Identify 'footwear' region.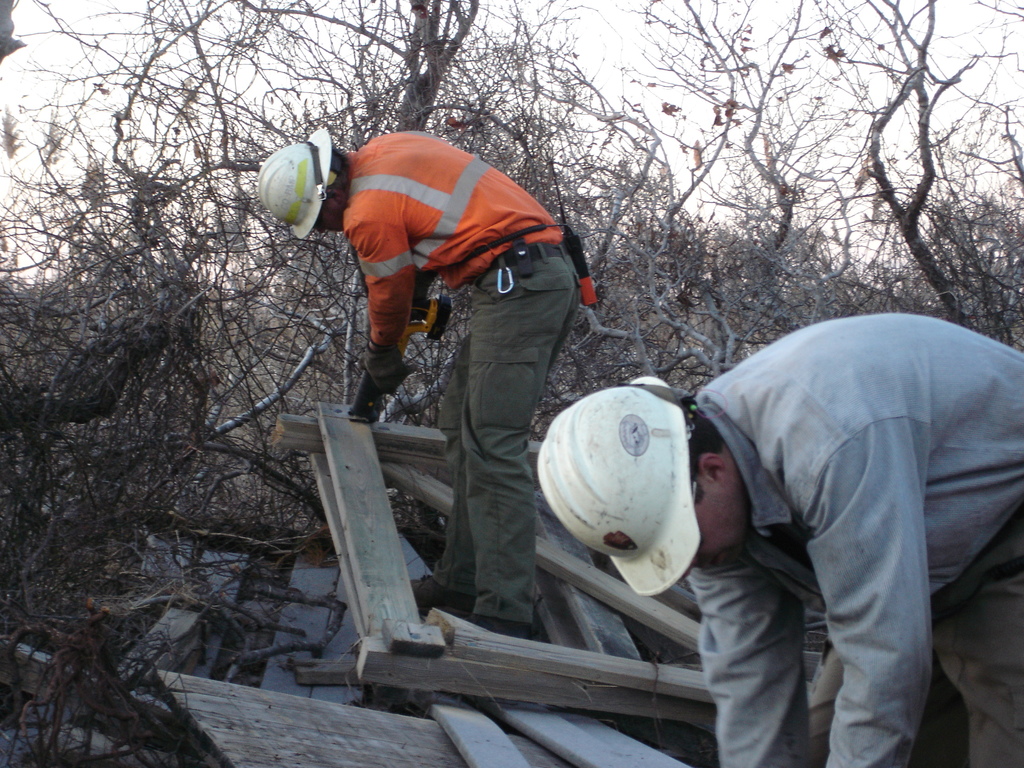
Region: {"left": 407, "top": 570, "right": 474, "bottom": 619}.
